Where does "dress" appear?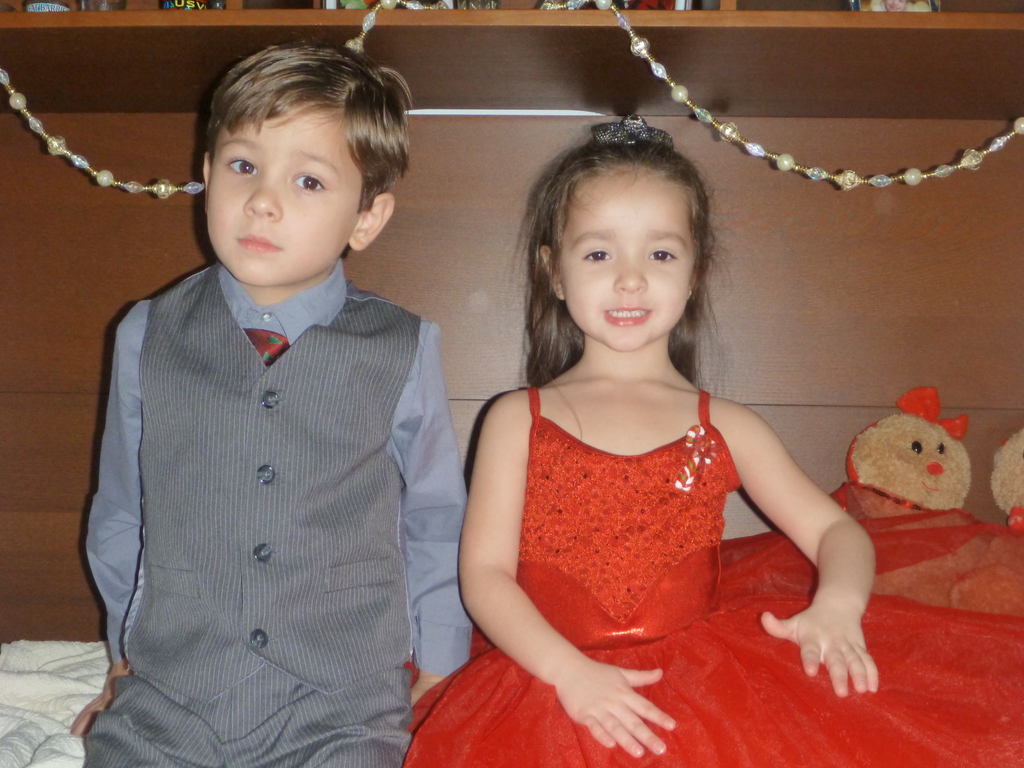
Appears at [left=402, top=374, right=1023, bottom=767].
